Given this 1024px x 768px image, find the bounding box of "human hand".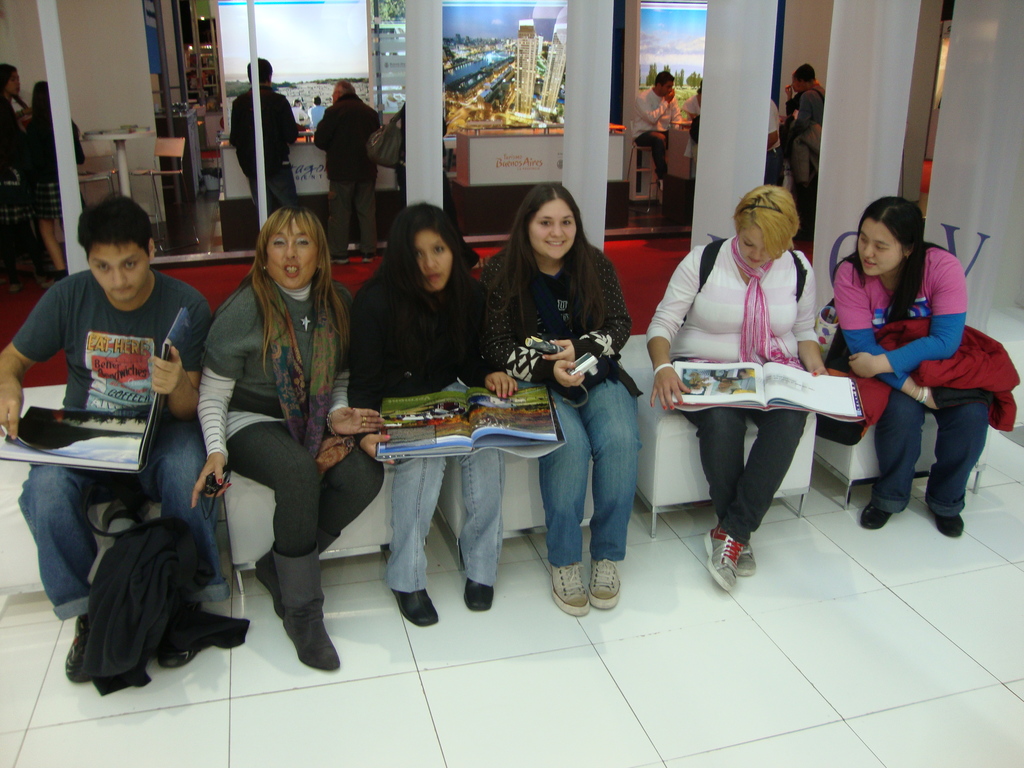
<box>917,387,940,413</box>.
